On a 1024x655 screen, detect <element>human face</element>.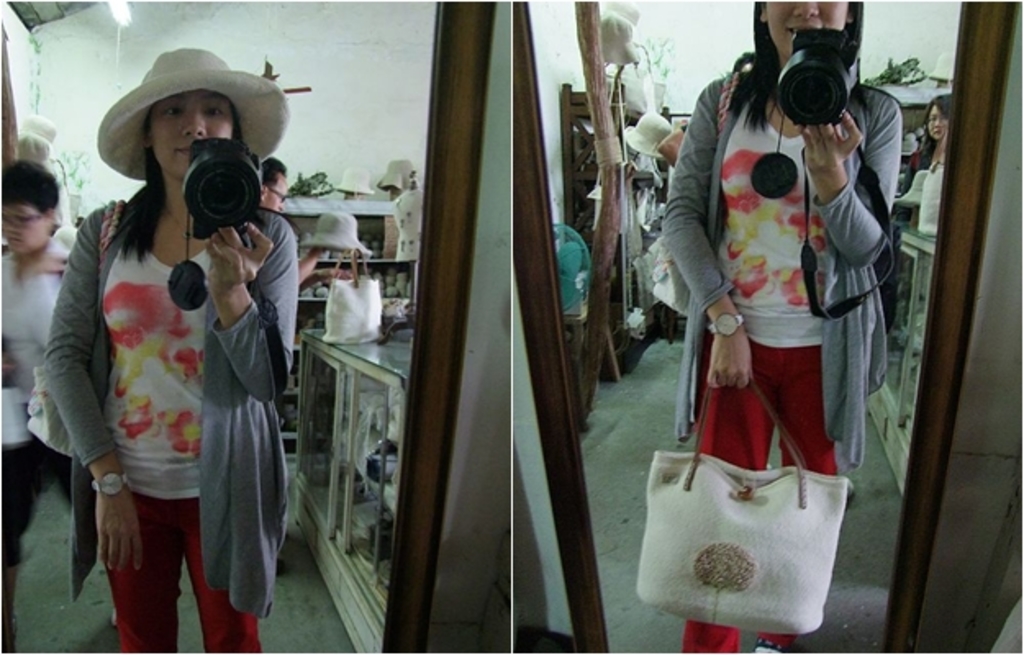
detection(929, 106, 947, 138).
